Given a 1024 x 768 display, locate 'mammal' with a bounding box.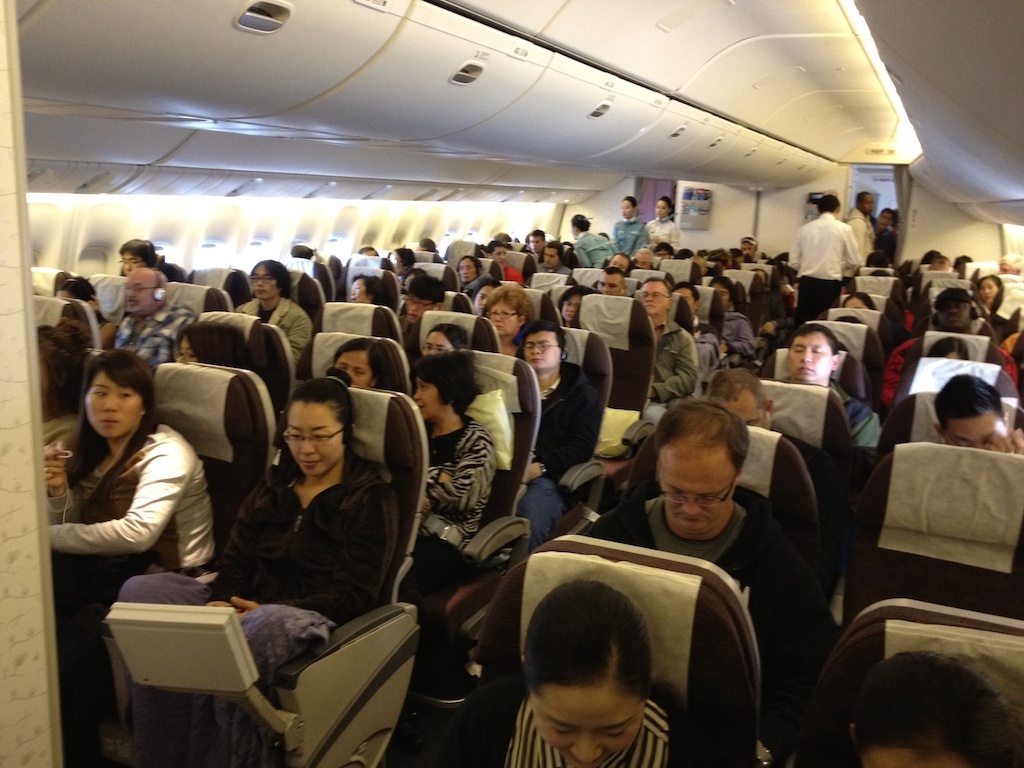
Located: 169:320:256:381.
